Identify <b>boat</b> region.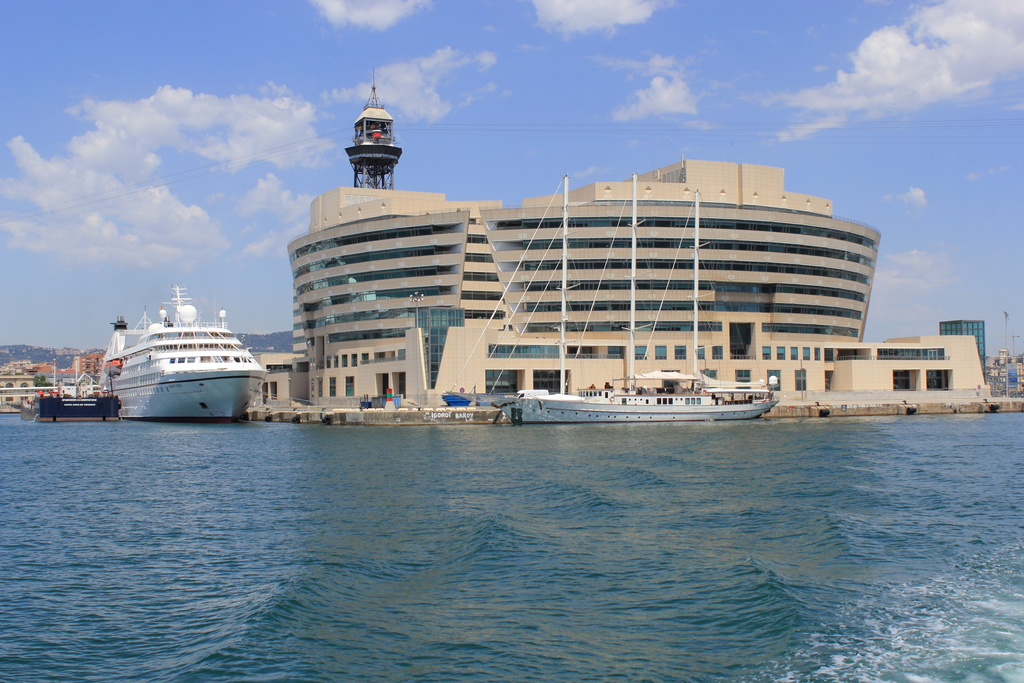
Region: {"left": 92, "top": 288, "right": 264, "bottom": 434}.
